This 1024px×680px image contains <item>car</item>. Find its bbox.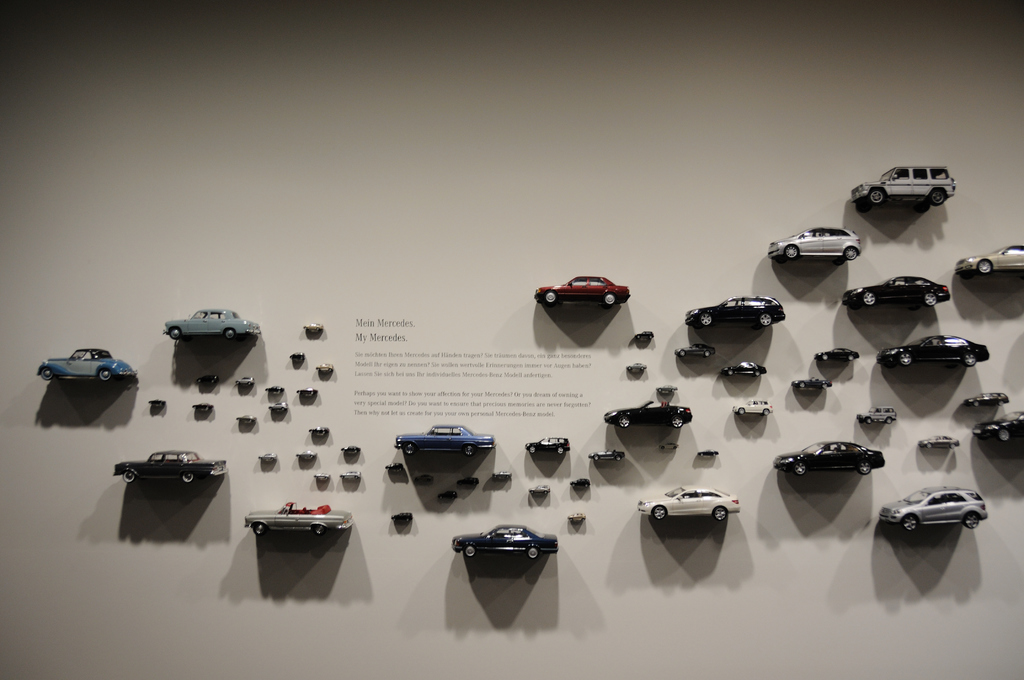
[315,362,333,373].
